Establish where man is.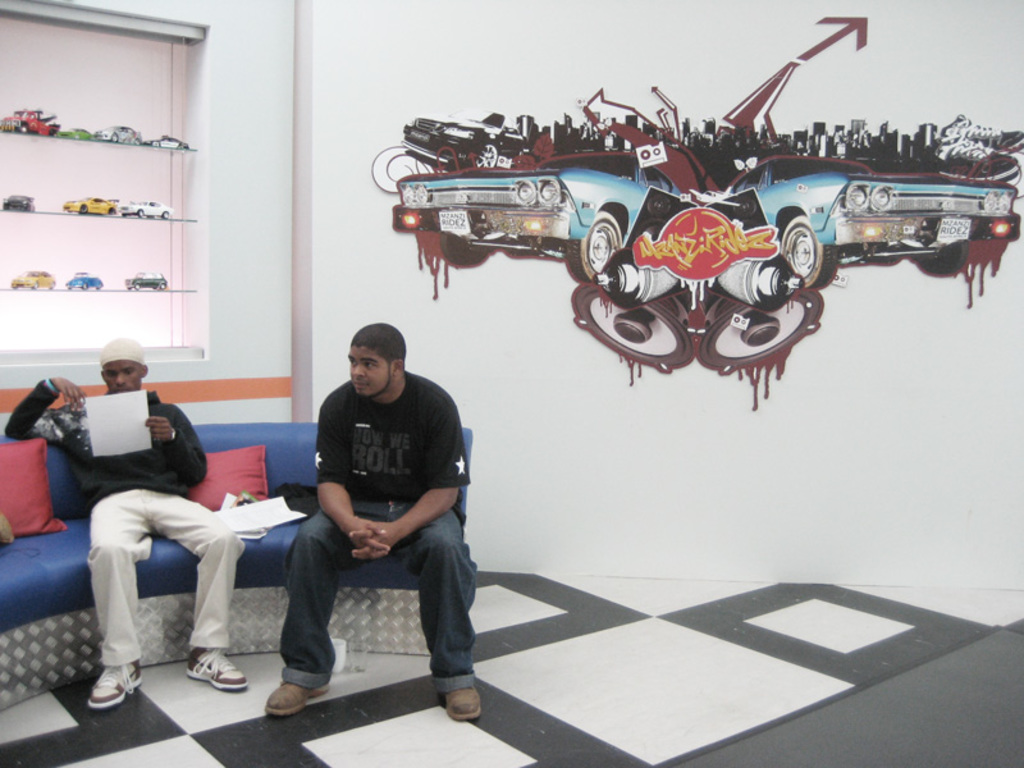
Established at Rect(5, 337, 246, 712).
